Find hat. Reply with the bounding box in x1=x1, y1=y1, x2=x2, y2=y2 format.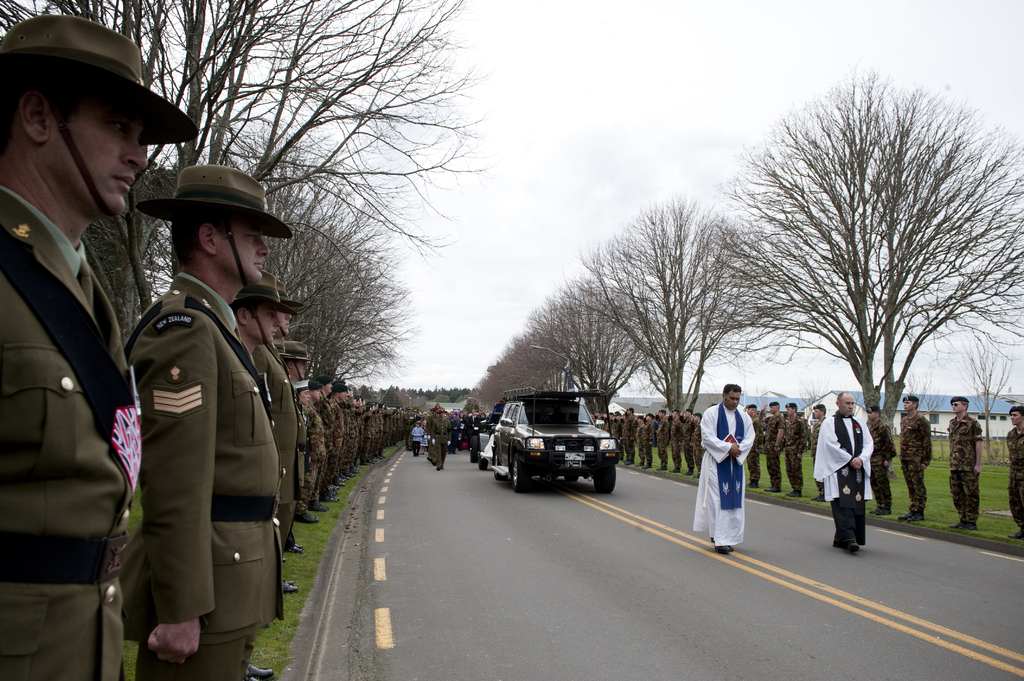
x1=0, y1=13, x2=199, y2=216.
